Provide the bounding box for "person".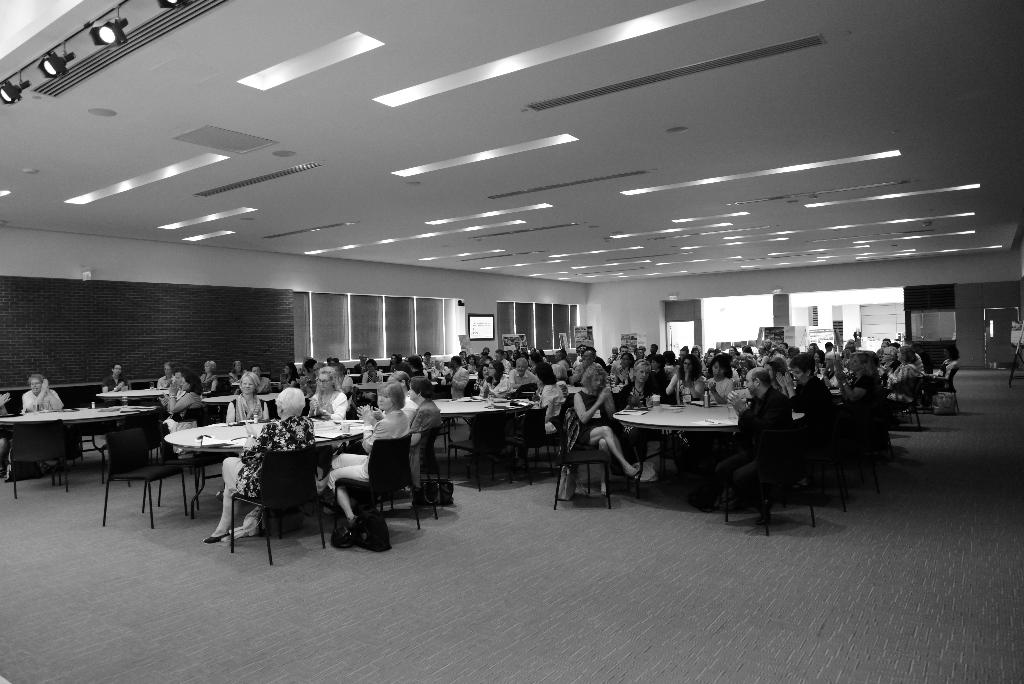
bbox=[98, 360, 127, 401].
